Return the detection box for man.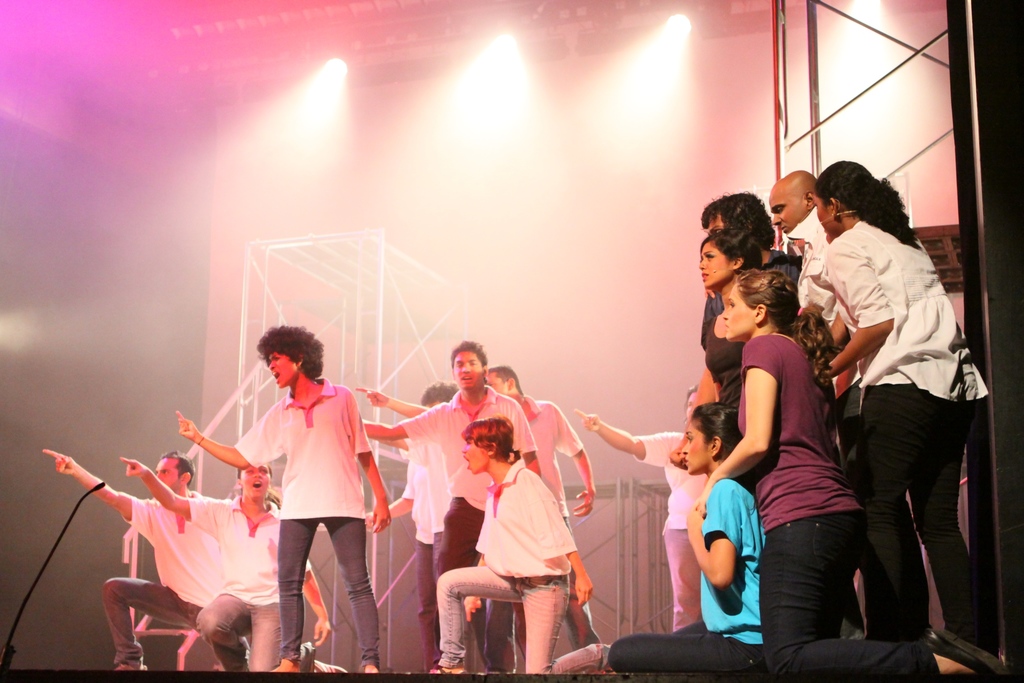
<bbox>127, 467, 344, 682</bbox>.
